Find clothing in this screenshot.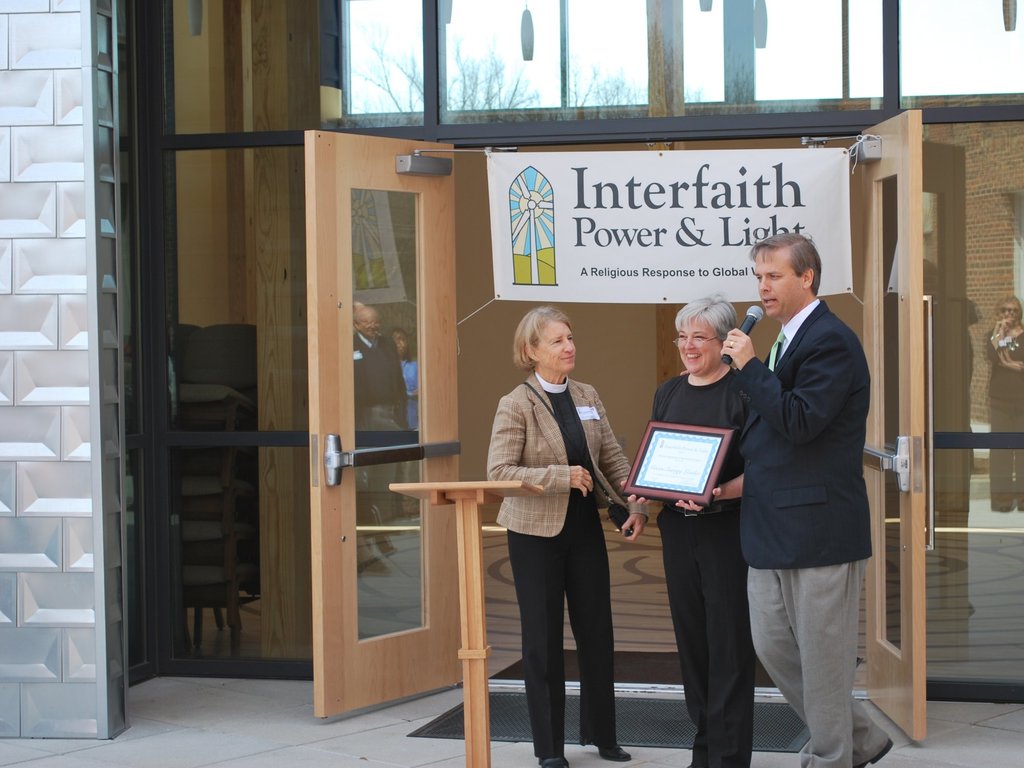
The bounding box for clothing is {"x1": 735, "y1": 297, "x2": 901, "y2": 767}.
